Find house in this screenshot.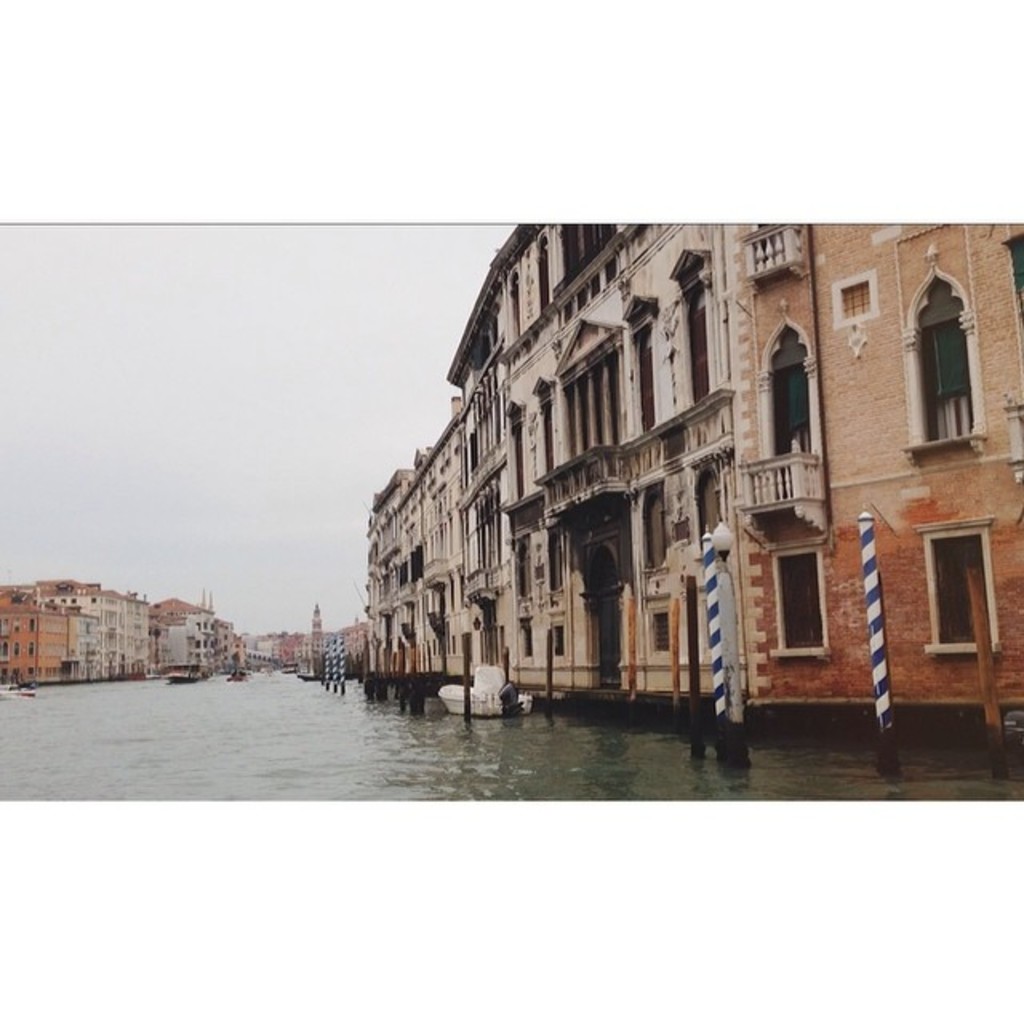
The bounding box for house is [432, 362, 510, 691].
